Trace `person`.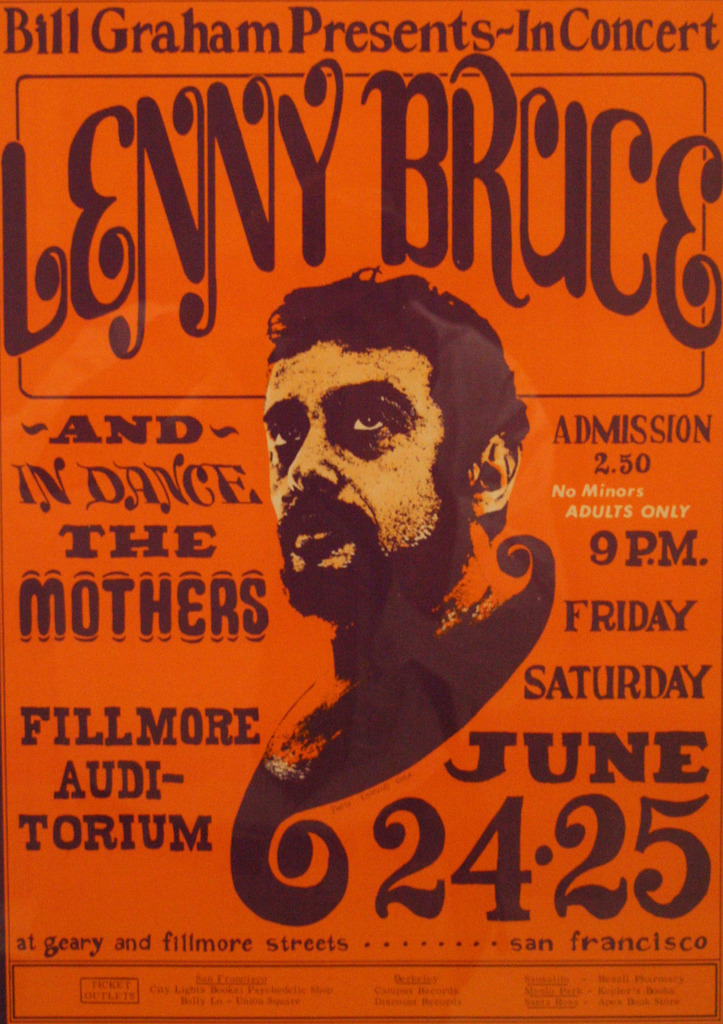
Traced to [228,284,553,877].
